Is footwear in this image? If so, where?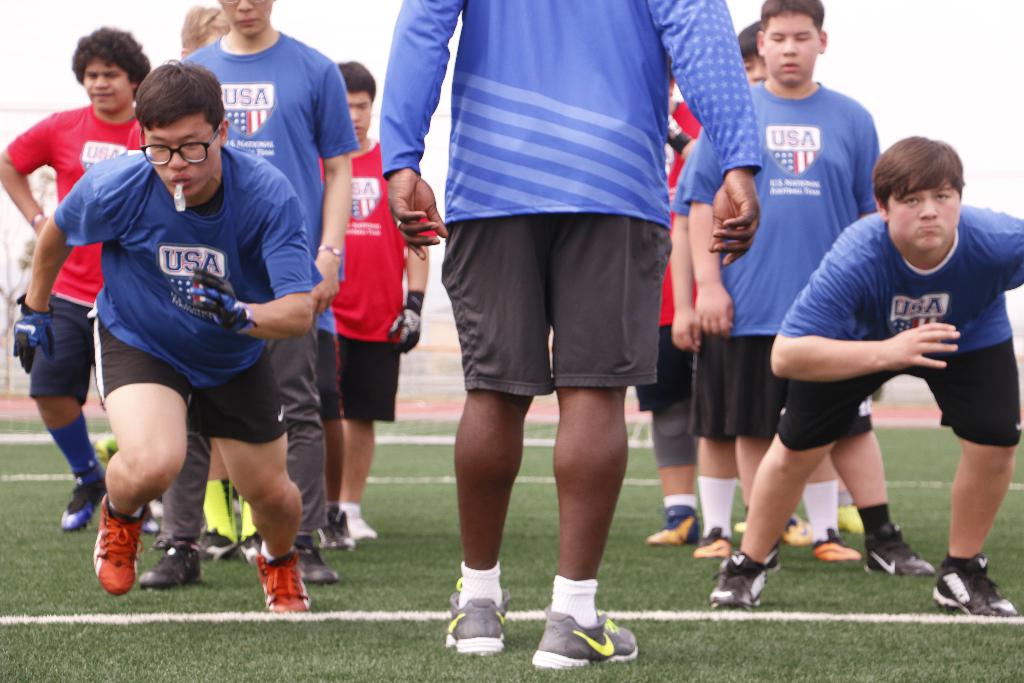
Yes, at locate(230, 530, 278, 568).
